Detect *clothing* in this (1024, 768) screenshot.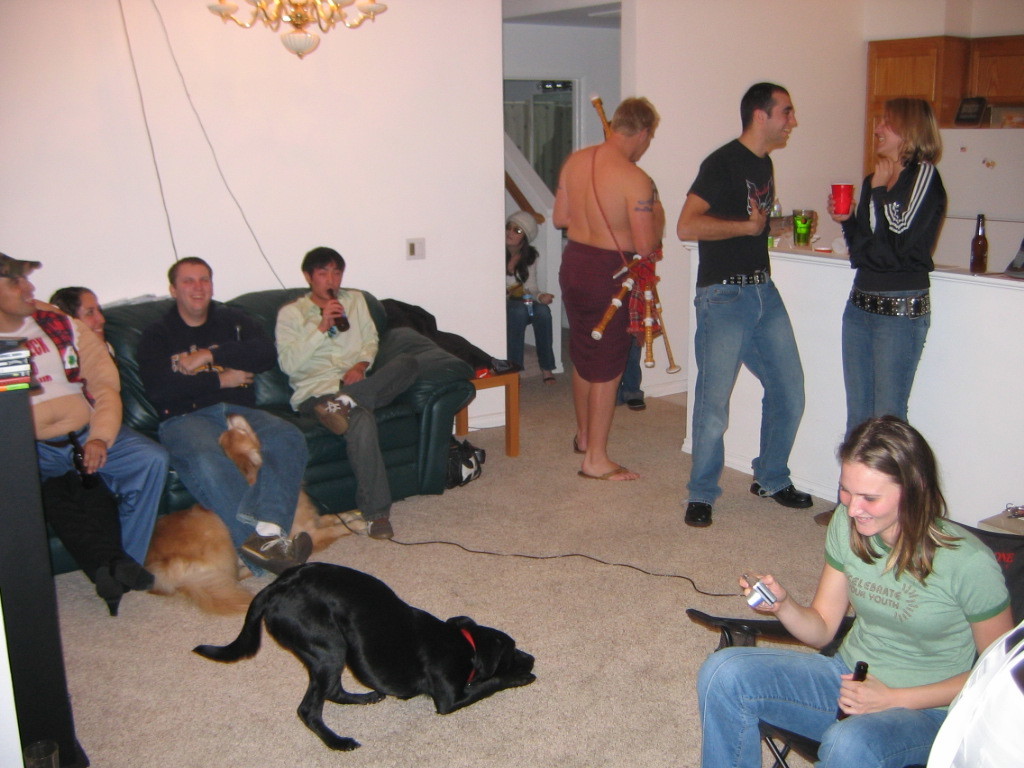
Detection: bbox=(552, 243, 661, 386).
